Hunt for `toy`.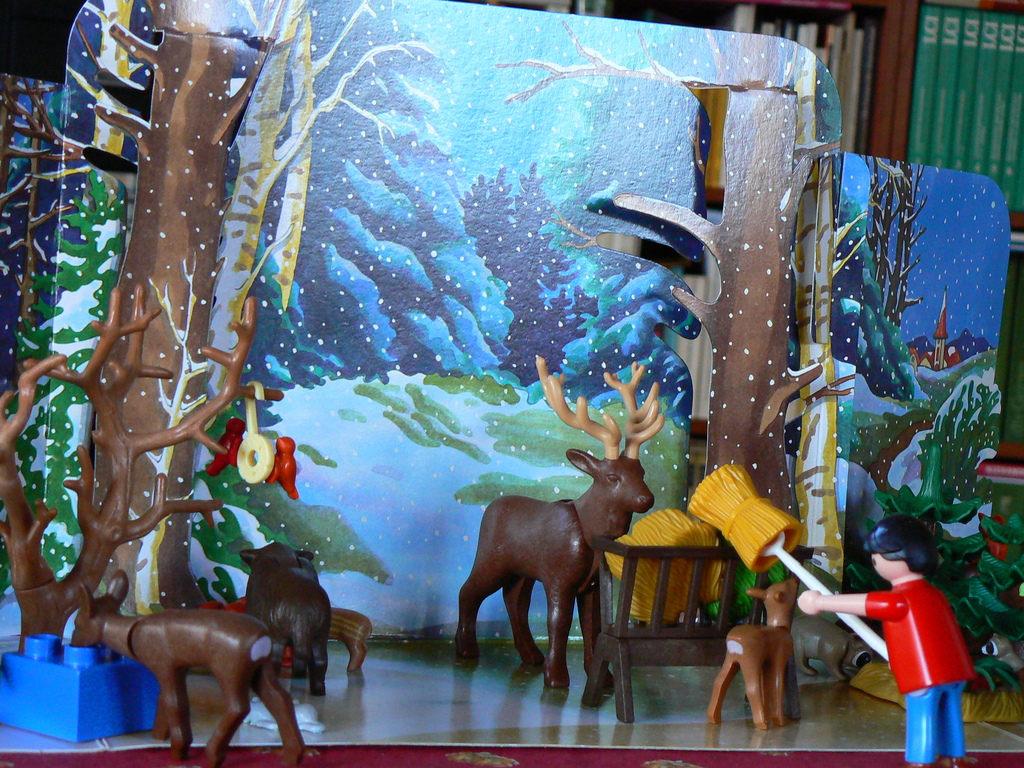
Hunted down at (left=586, top=541, right=815, bottom=717).
